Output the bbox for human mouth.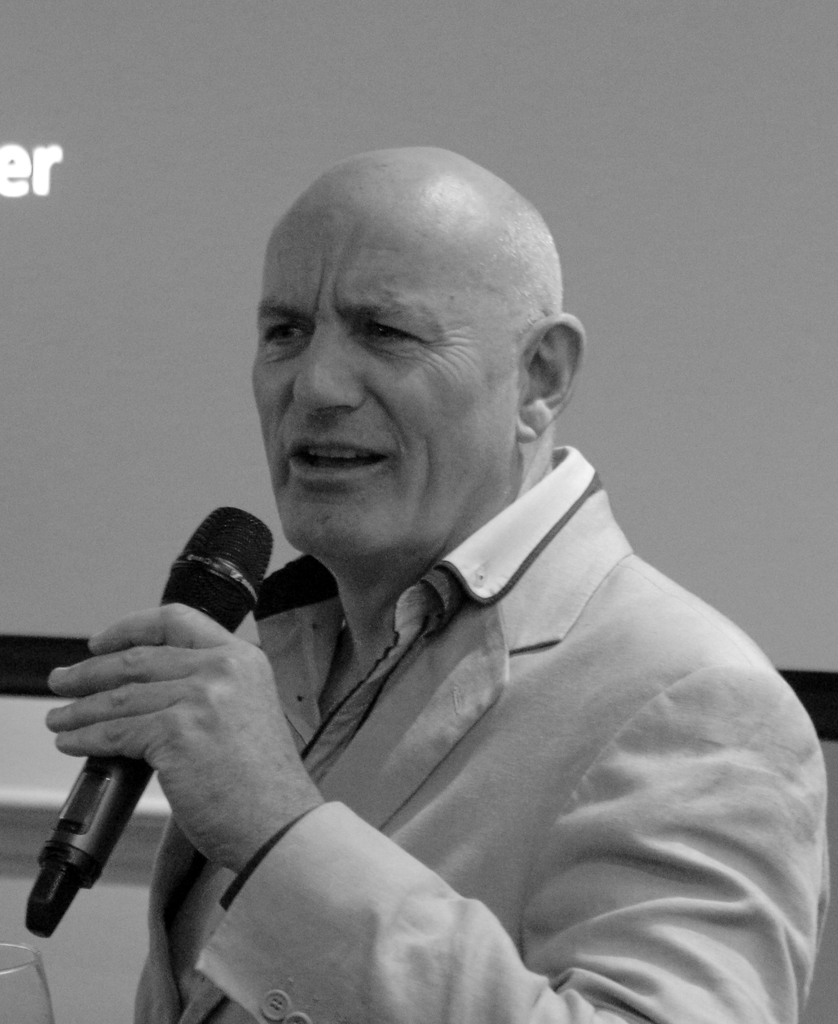
[287,440,392,477].
